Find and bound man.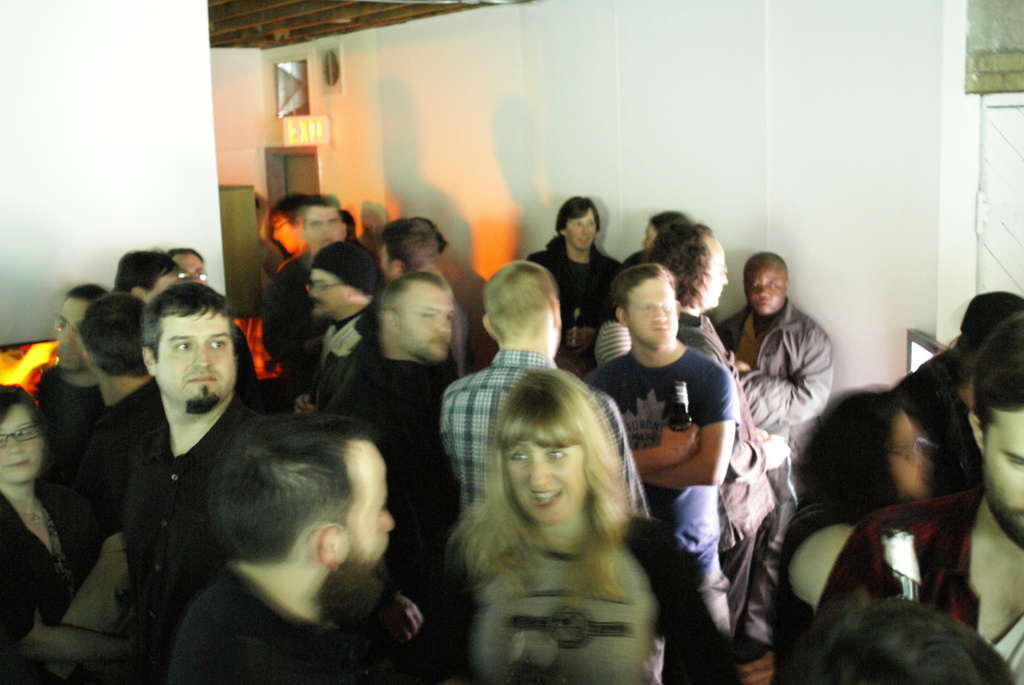
Bound: <box>284,239,380,417</box>.
